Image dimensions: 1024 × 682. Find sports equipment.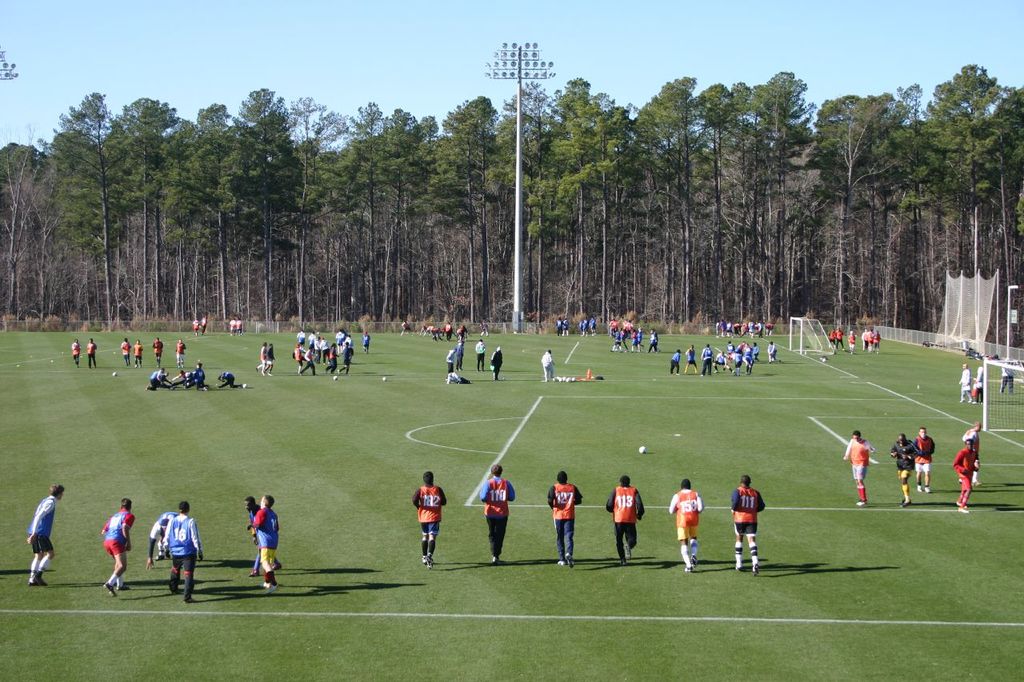
[x1=110, y1=368, x2=118, y2=379].
